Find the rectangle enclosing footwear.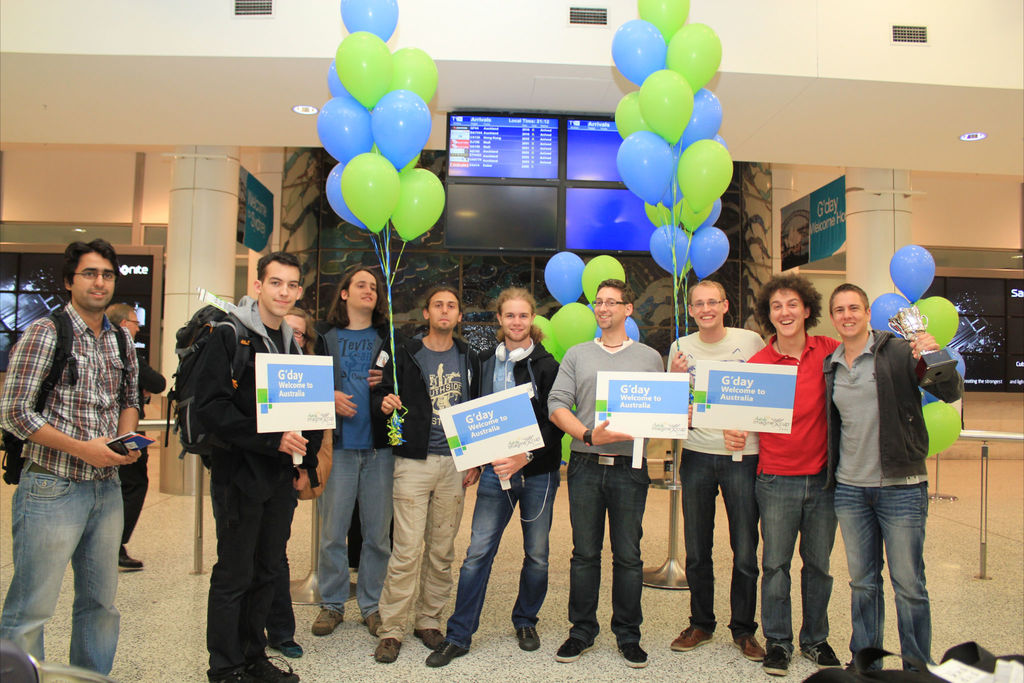
<bbox>550, 627, 599, 668</bbox>.
